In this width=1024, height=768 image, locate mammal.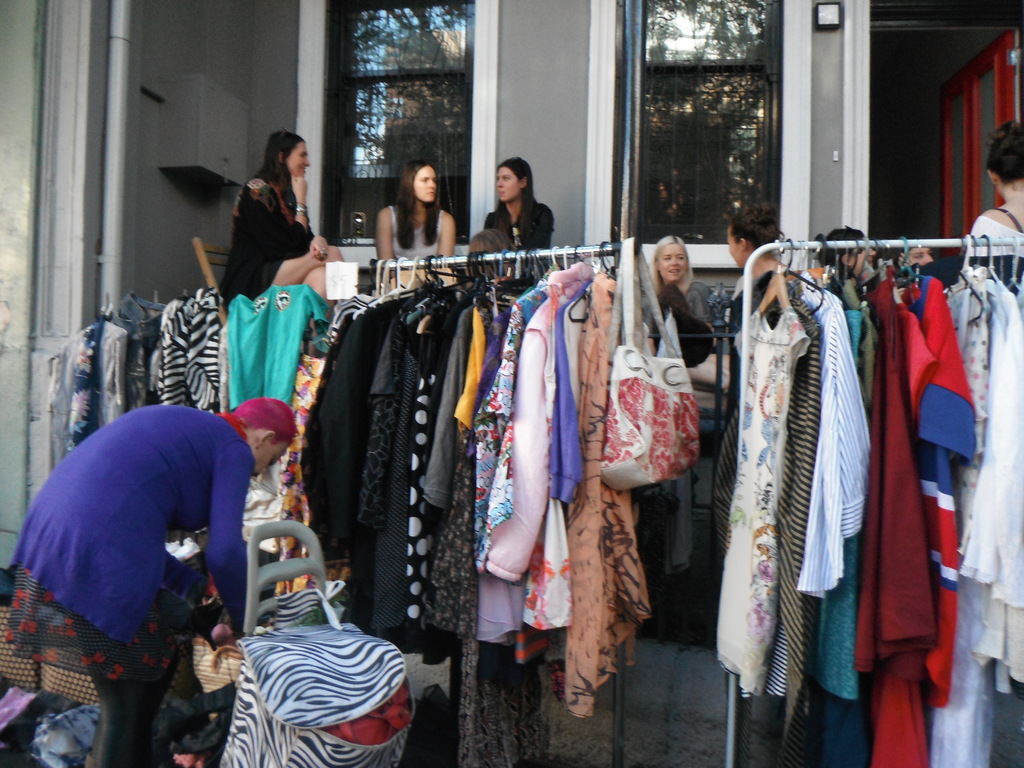
Bounding box: [644,234,723,579].
